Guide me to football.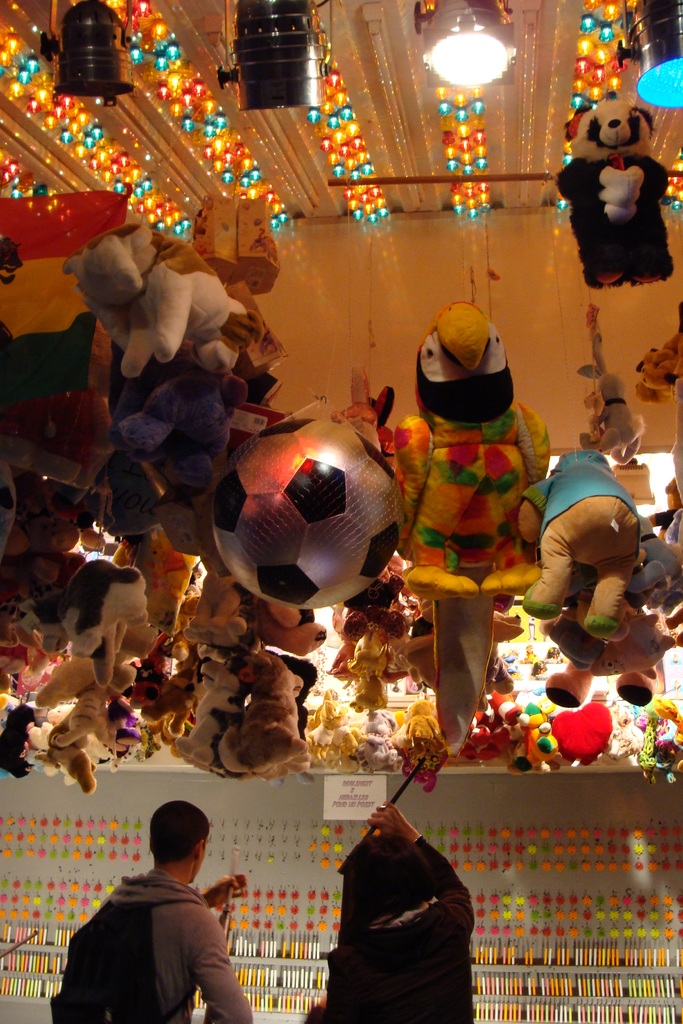
Guidance: x1=201 y1=410 x2=406 y2=612.
